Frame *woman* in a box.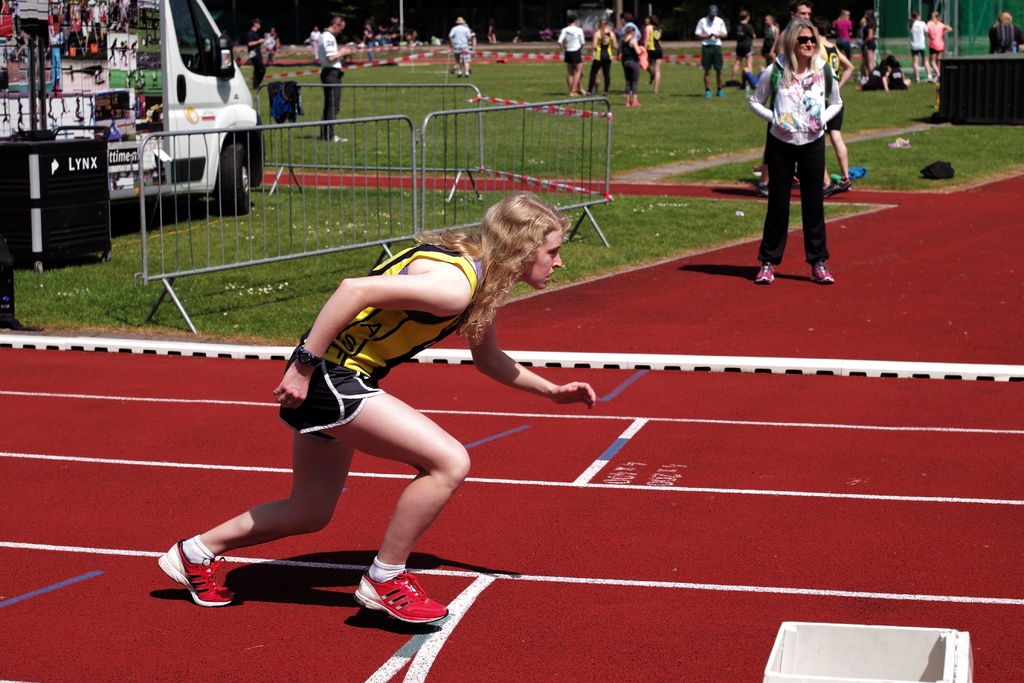
[left=615, top=24, right=644, bottom=104].
